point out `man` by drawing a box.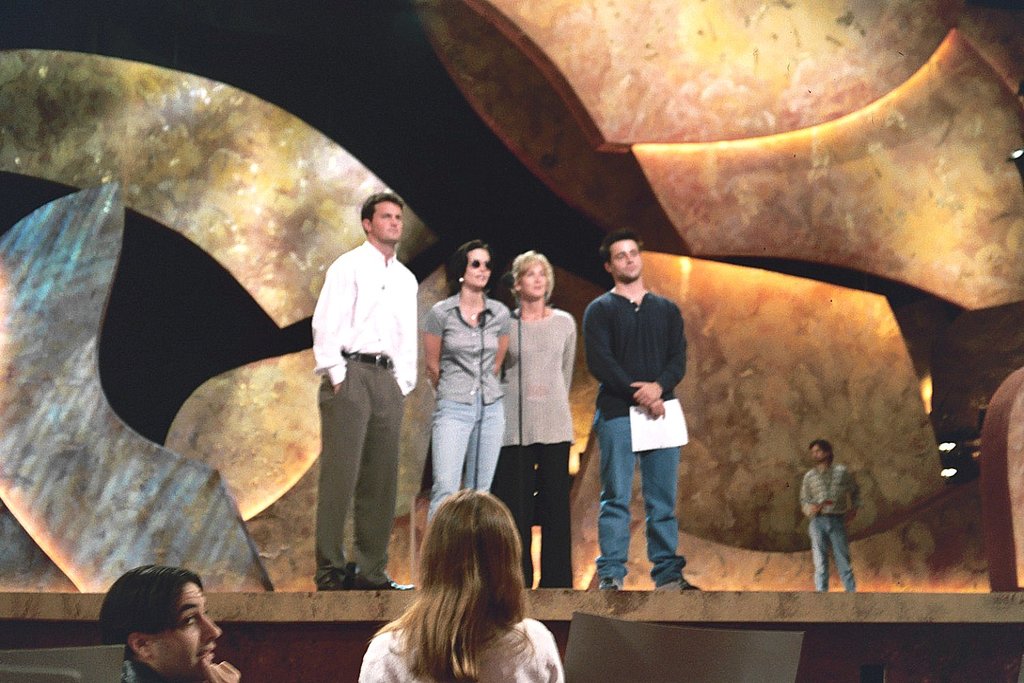
box=[309, 189, 417, 591].
